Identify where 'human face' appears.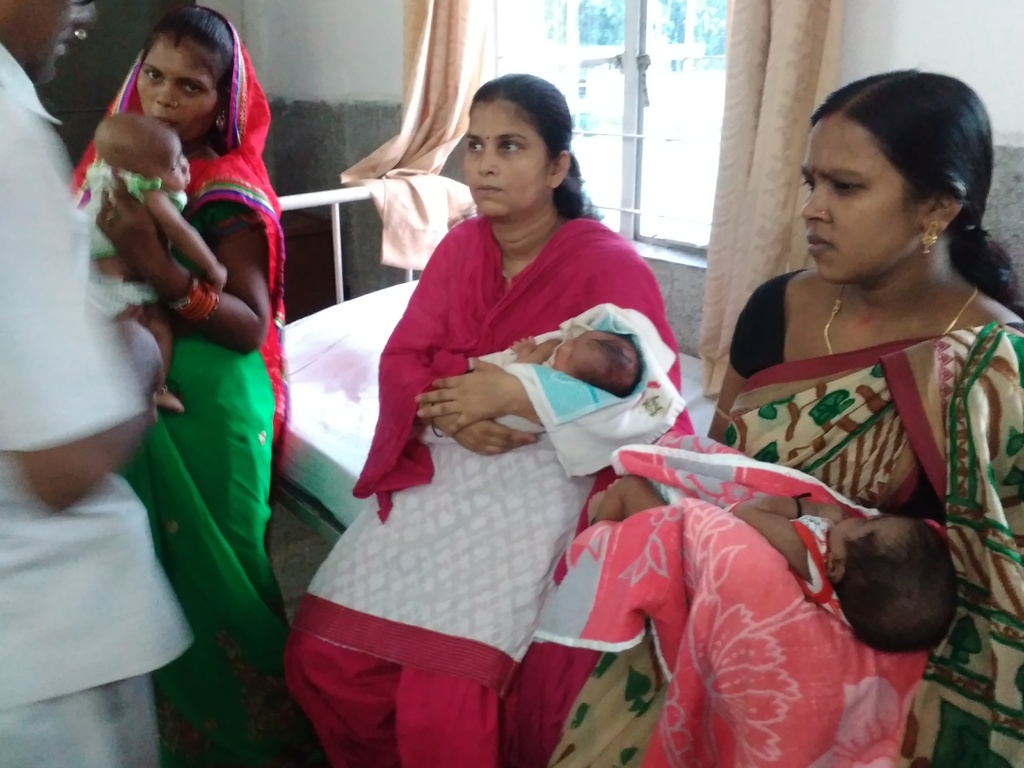
Appears at bbox=[552, 329, 593, 377].
